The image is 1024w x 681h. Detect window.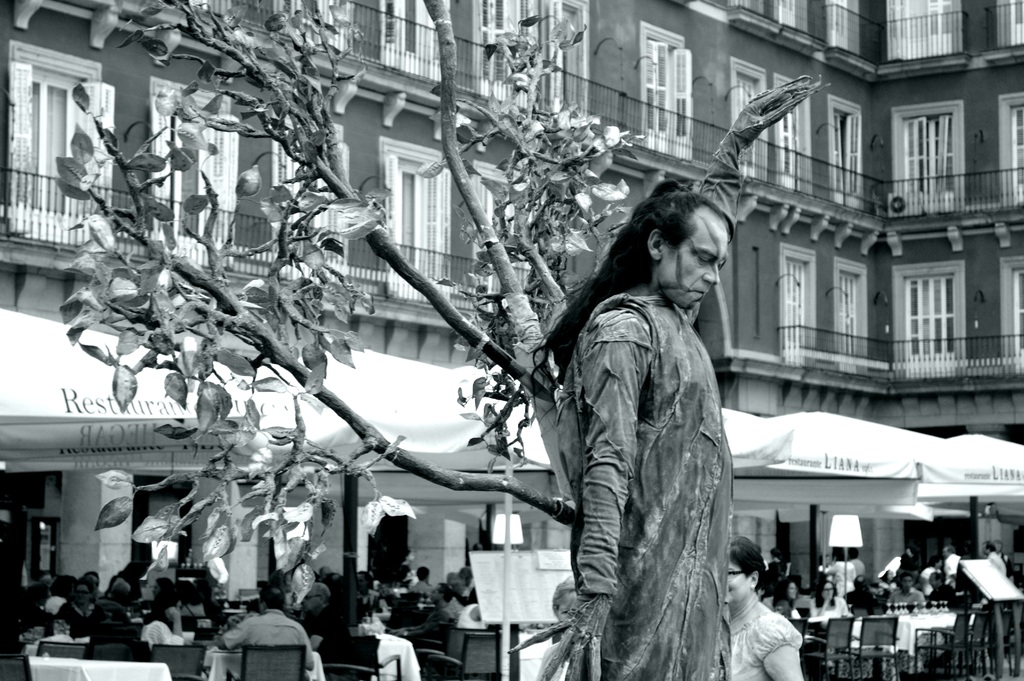
Detection: bbox(912, 245, 980, 365).
